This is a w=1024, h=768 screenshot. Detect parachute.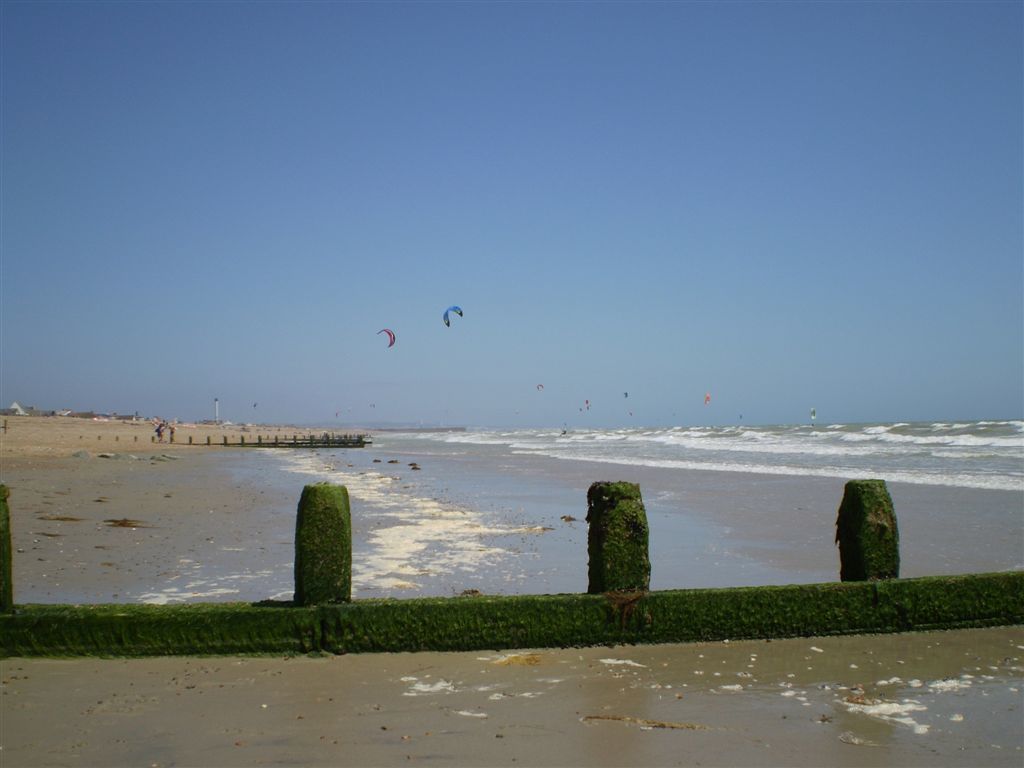
<region>373, 324, 400, 350</region>.
